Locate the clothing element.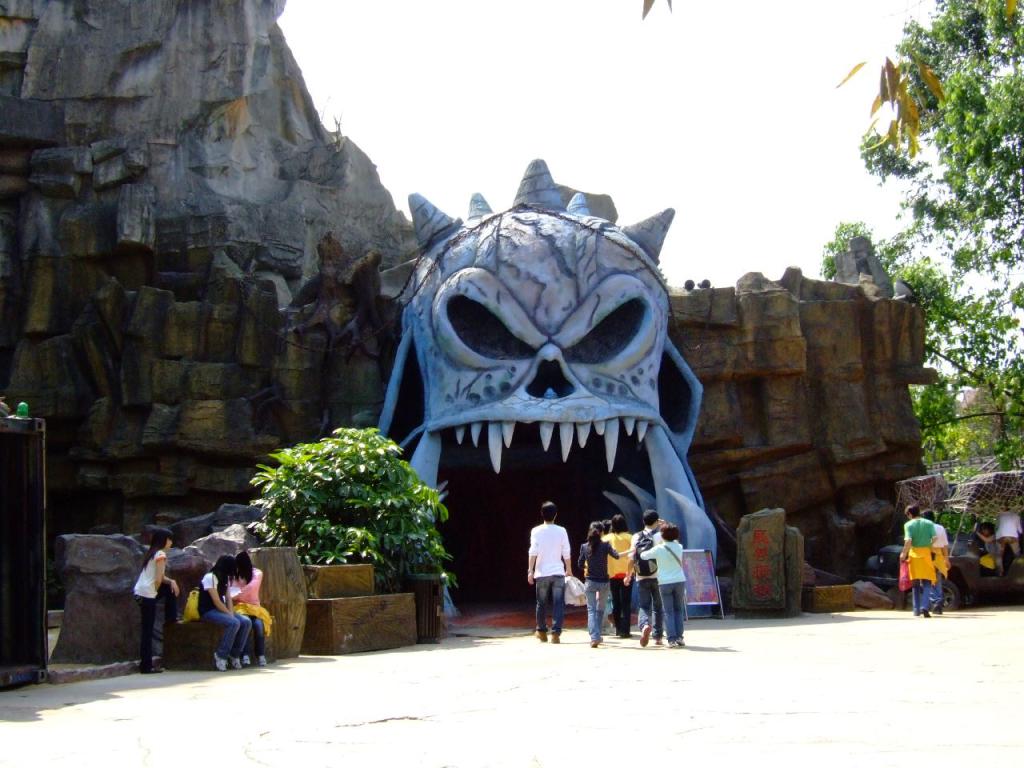
Element bbox: 579/538/621/637.
